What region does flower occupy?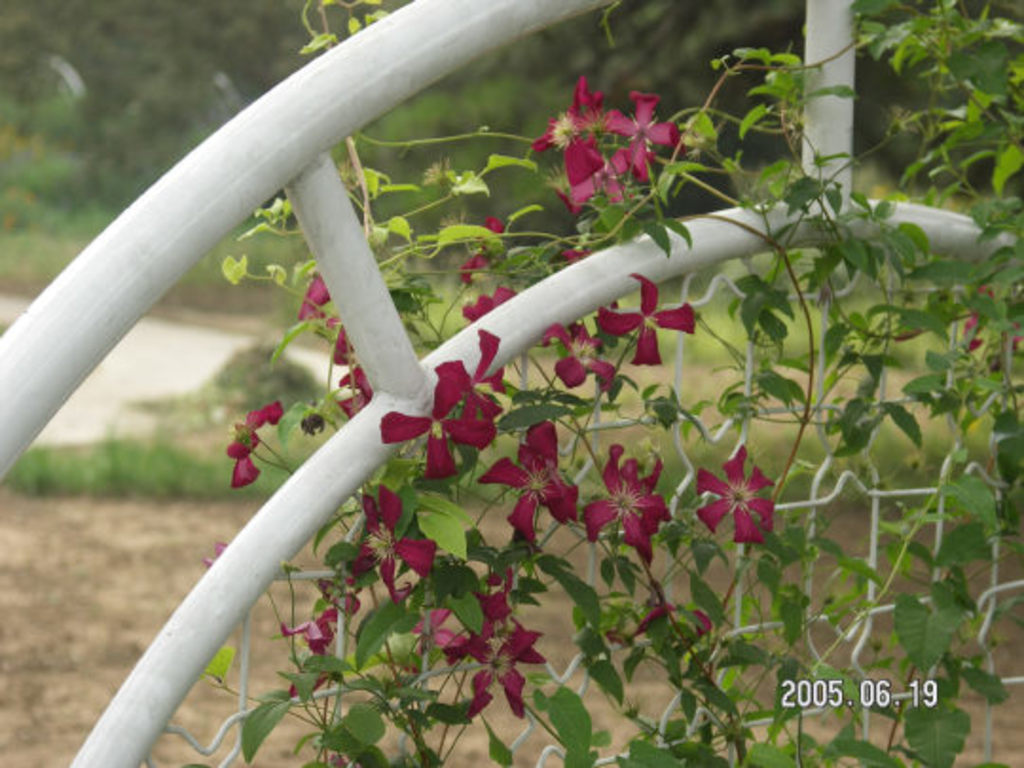
[x1=607, y1=601, x2=713, y2=639].
